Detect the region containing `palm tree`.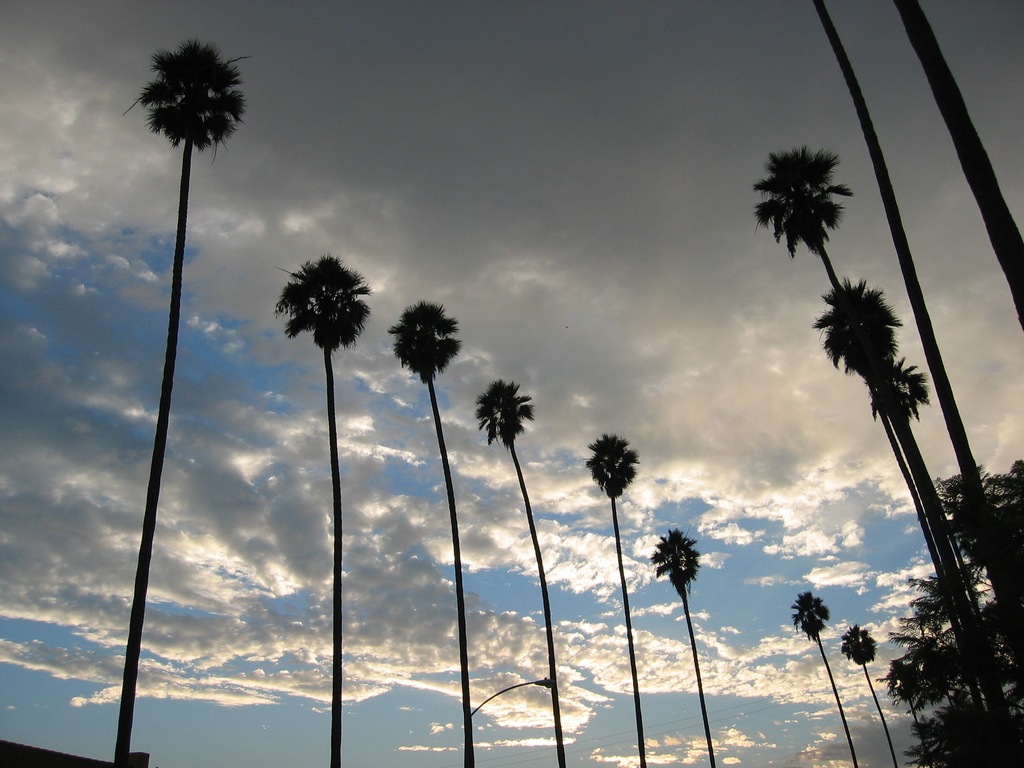
{"left": 798, "top": 584, "right": 850, "bottom": 767}.
